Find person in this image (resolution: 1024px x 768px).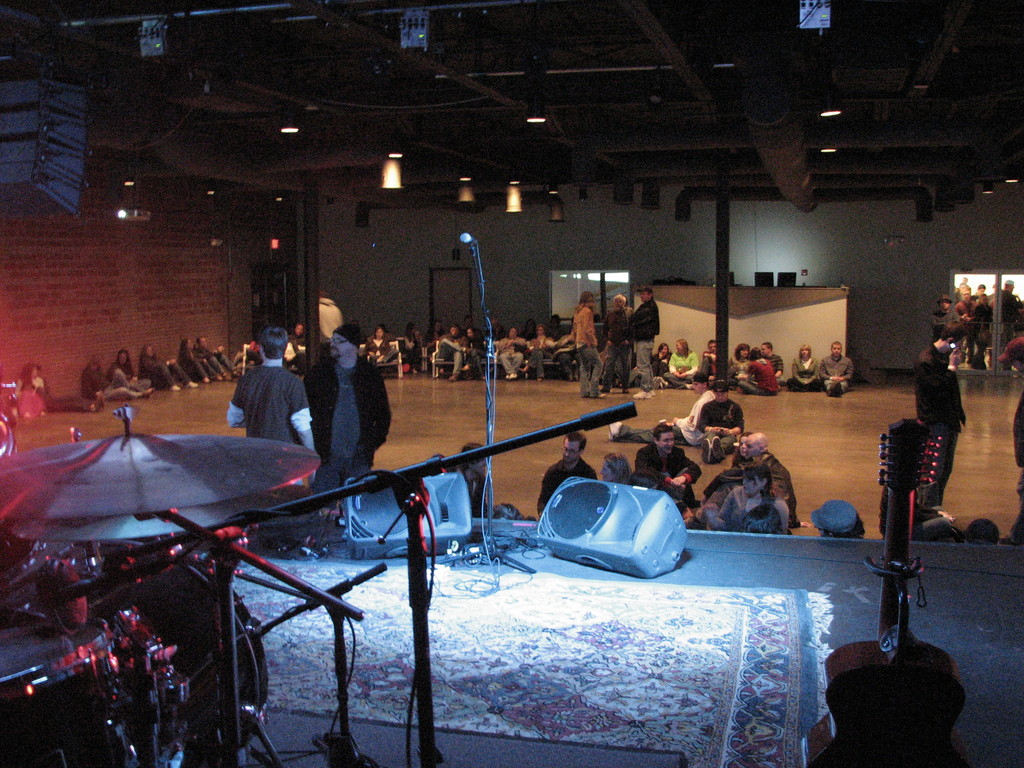
locate(172, 341, 216, 392).
